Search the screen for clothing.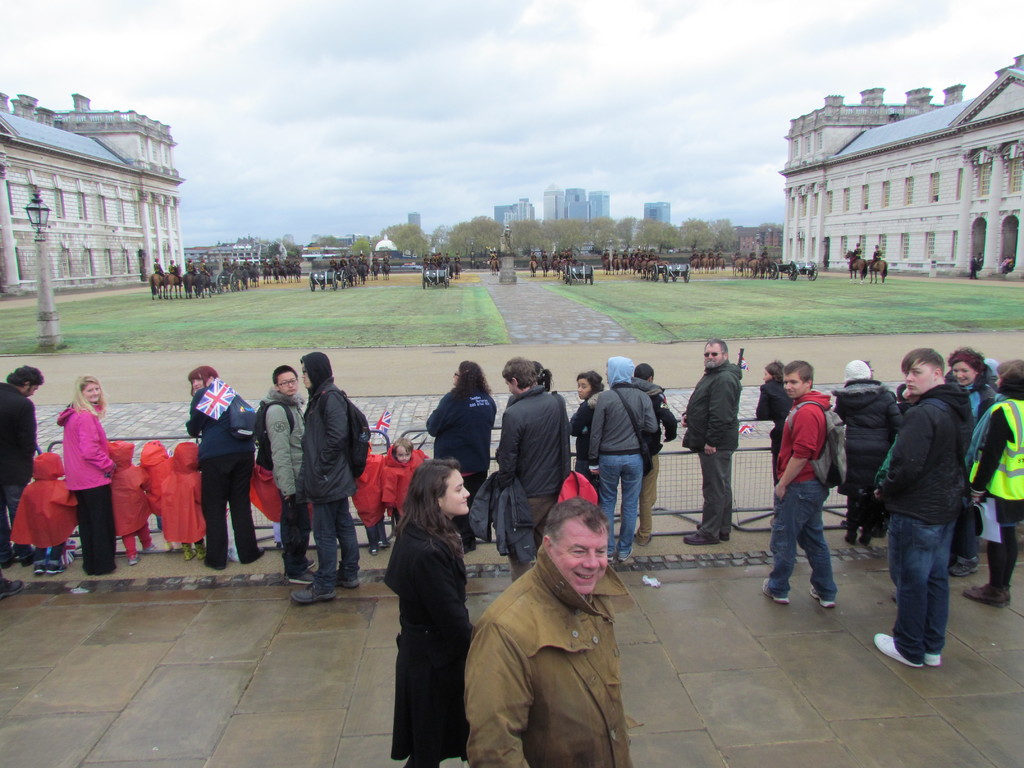
Found at locate(753, 379, 793, 486).
